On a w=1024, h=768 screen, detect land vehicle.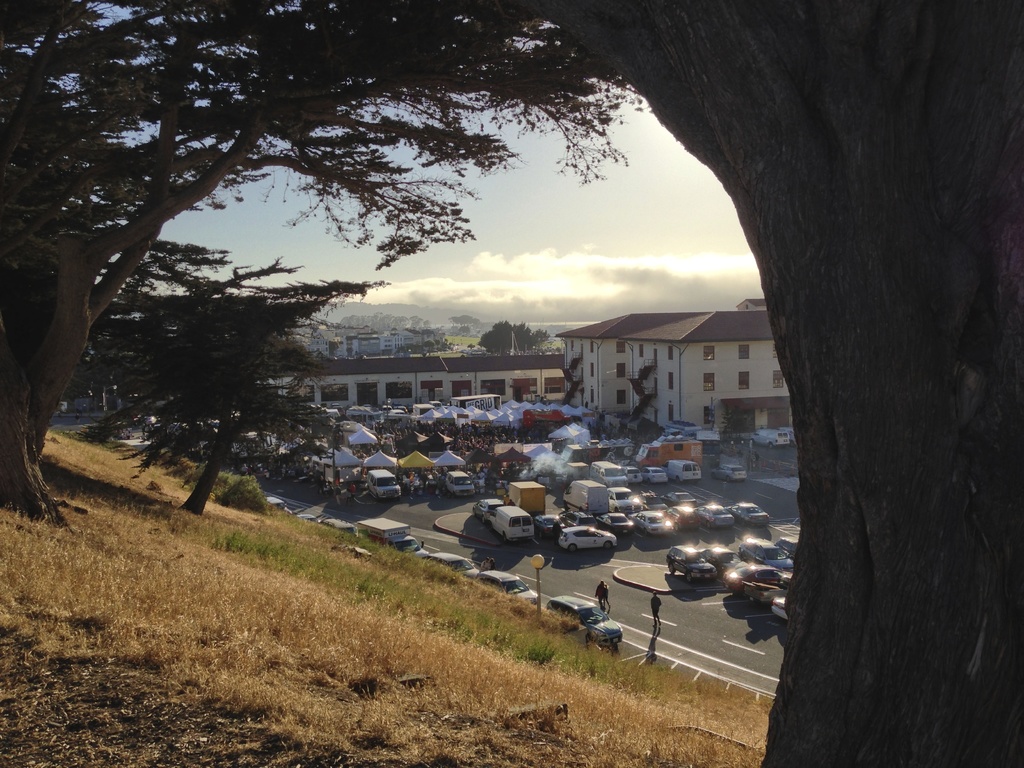
[782, 537, 795, 550].
